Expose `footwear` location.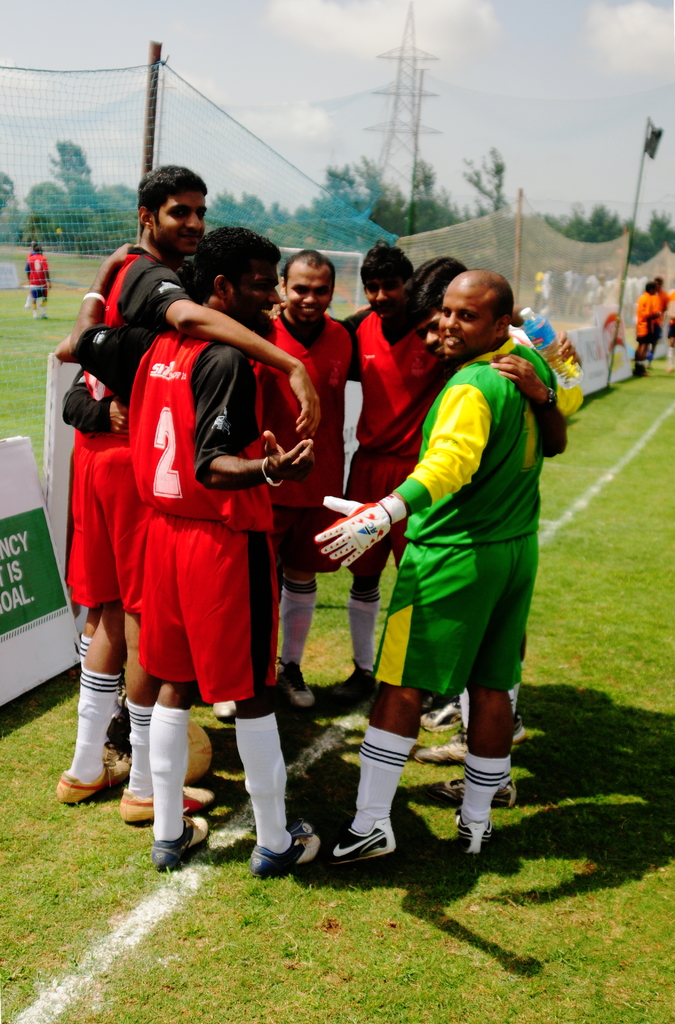
Exposed at crop(120, 783, 218, 824).
